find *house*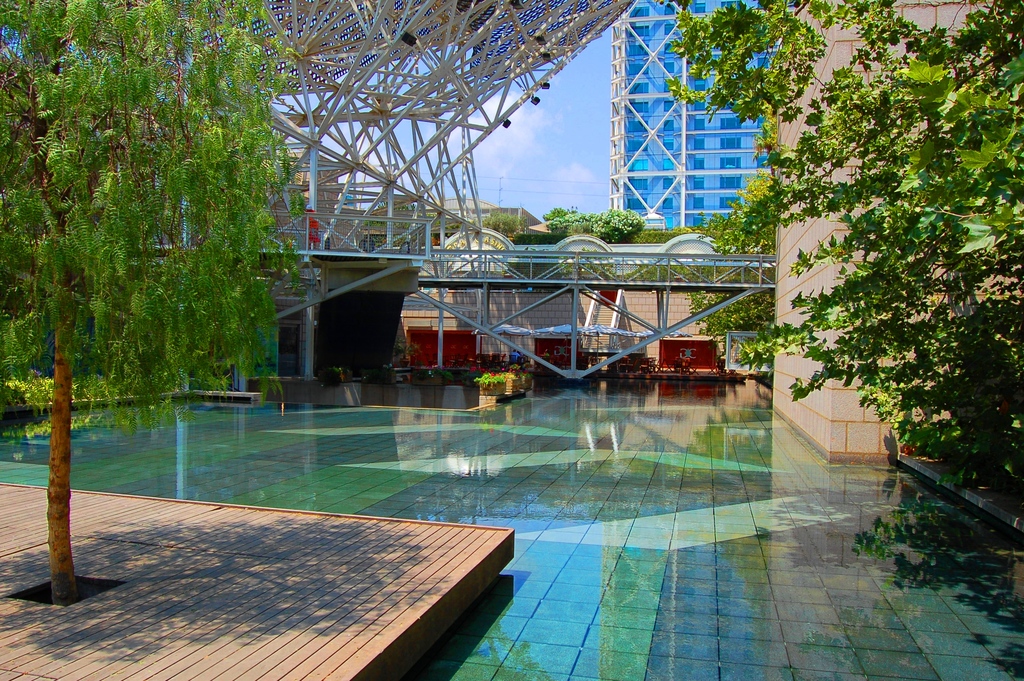
[left=612, top=0, right=788, bottom=258]
